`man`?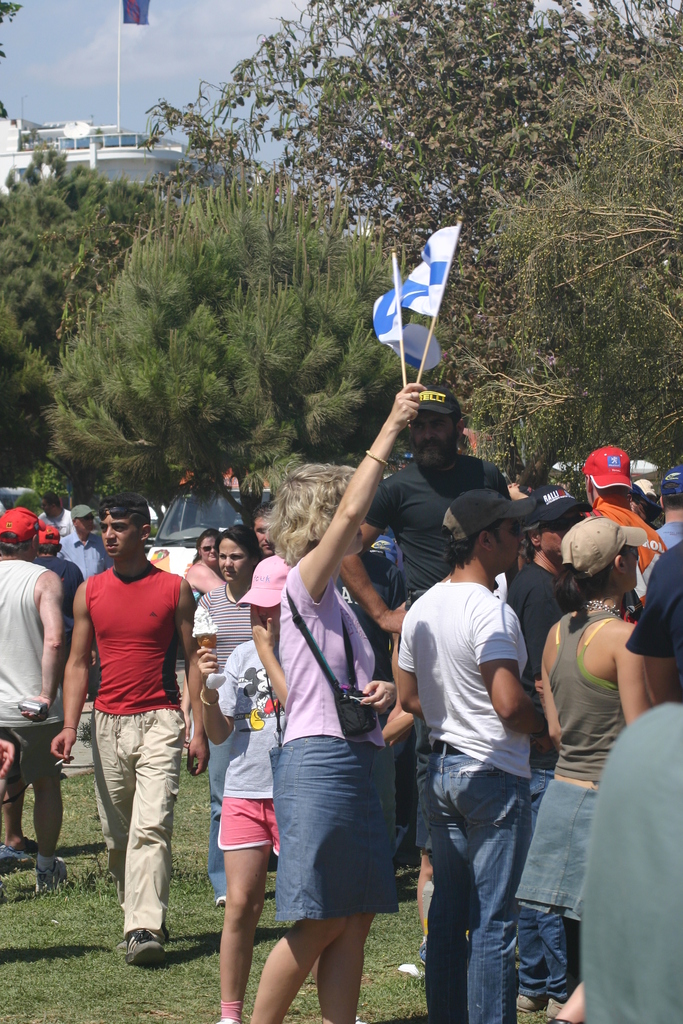
pyautogui.locateOnScreen(580, 445, 632, 516)
